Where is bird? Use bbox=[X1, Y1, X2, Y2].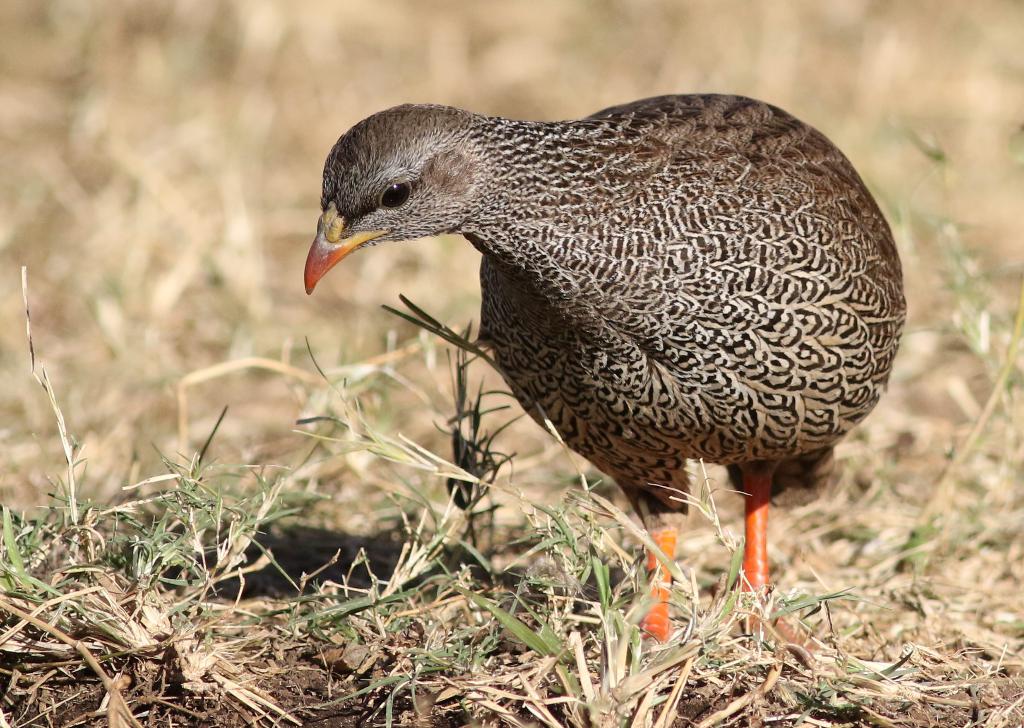
bbox=[252, 93, 908, 655].
